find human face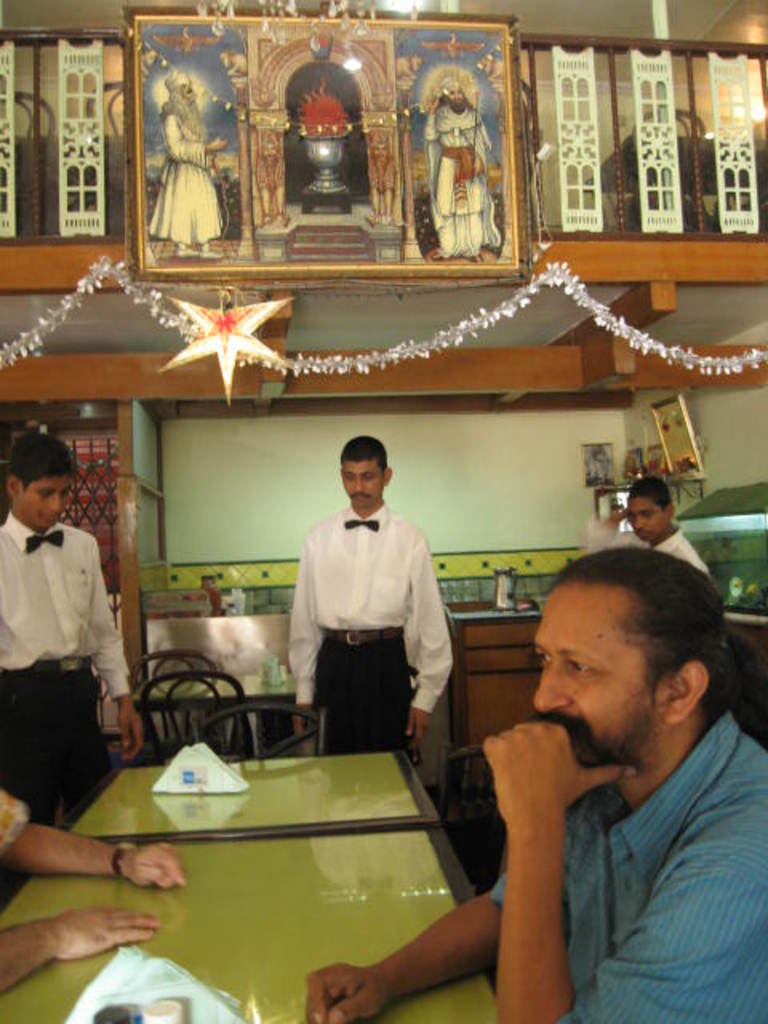
select_region(450, 86, 466, 110)
